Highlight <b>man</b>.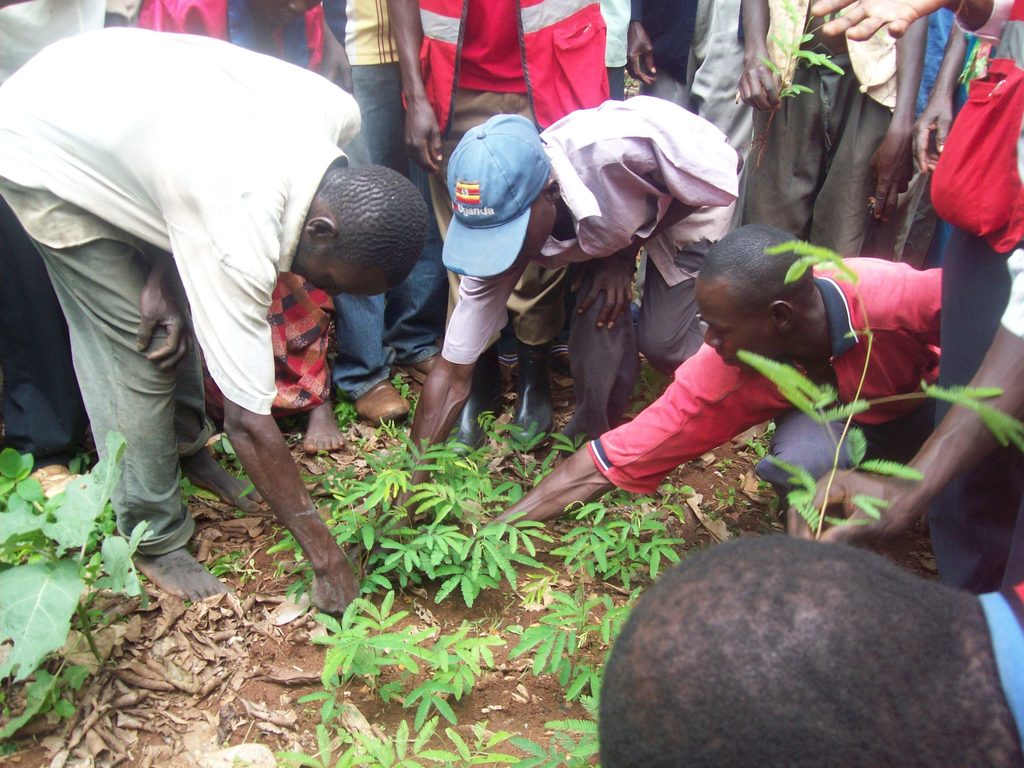
Highlighted region: {"left": 595, "top": 532, "right": 1023, "bottom": 767}.
